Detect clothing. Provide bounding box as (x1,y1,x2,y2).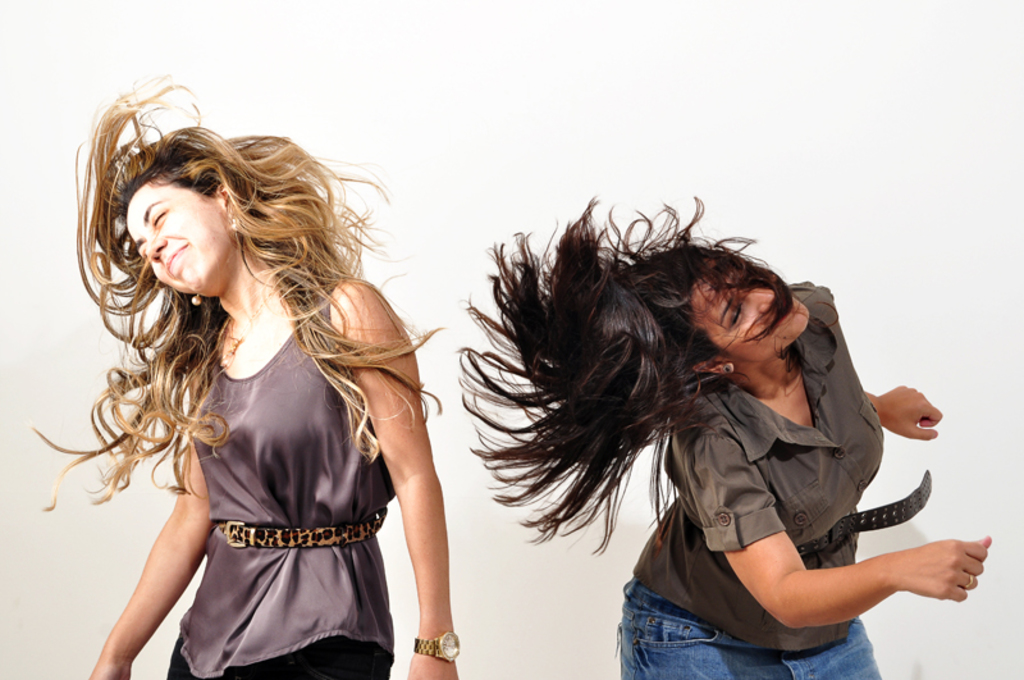
(614,318,963,645).
